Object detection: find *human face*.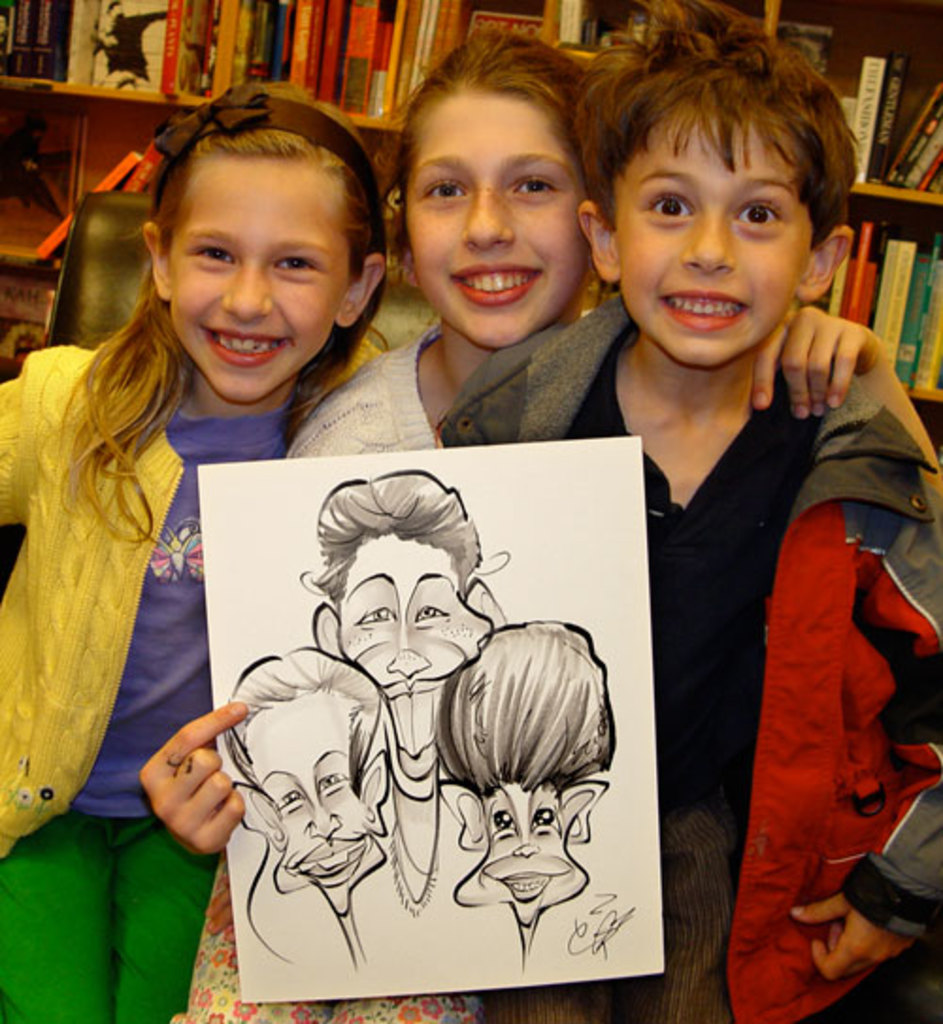
175 138 351 404.
